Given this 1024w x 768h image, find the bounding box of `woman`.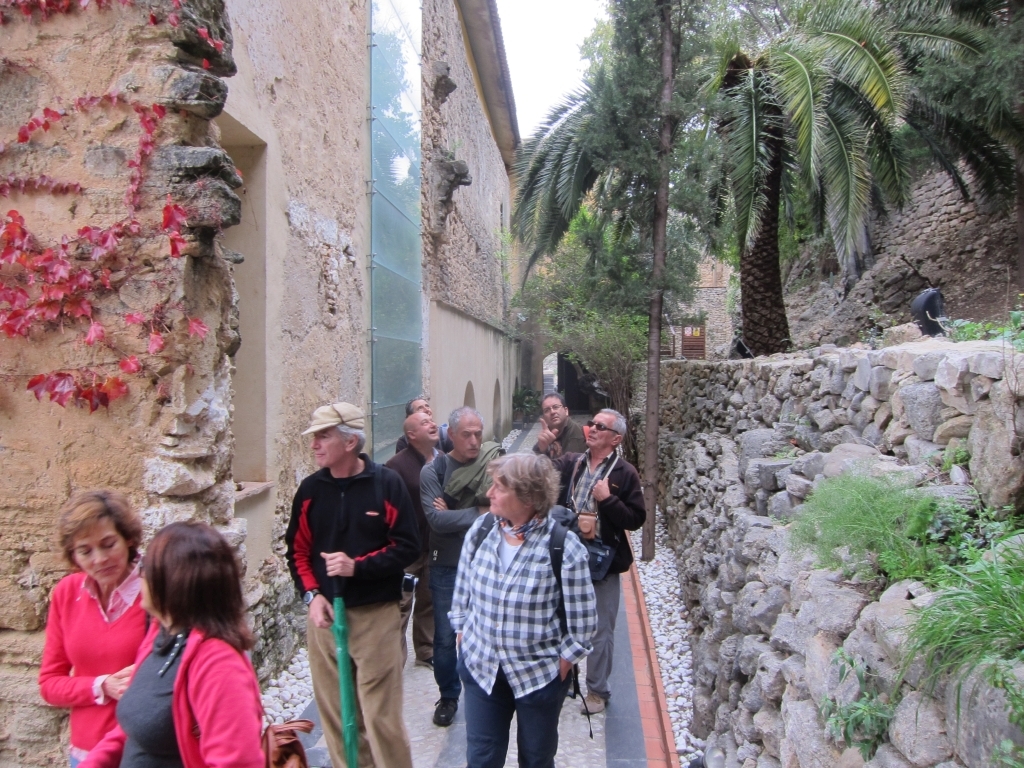
35/488/156/767.
